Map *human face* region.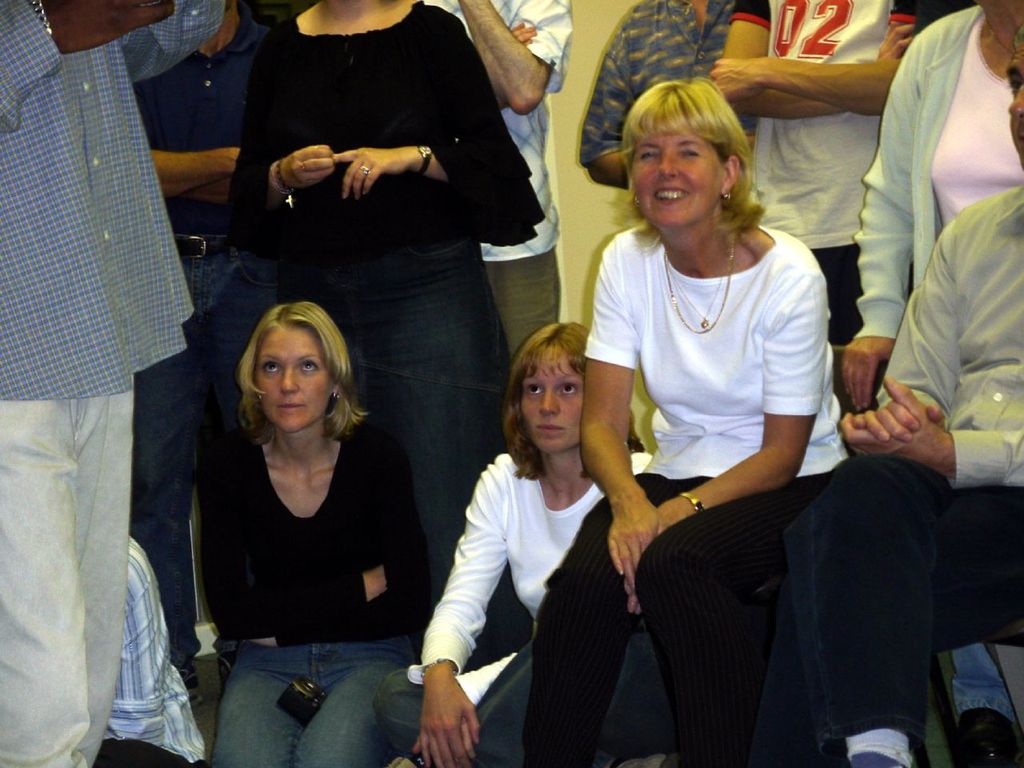
Mapped to (left=517, top=350, right=591, bottom=459).
